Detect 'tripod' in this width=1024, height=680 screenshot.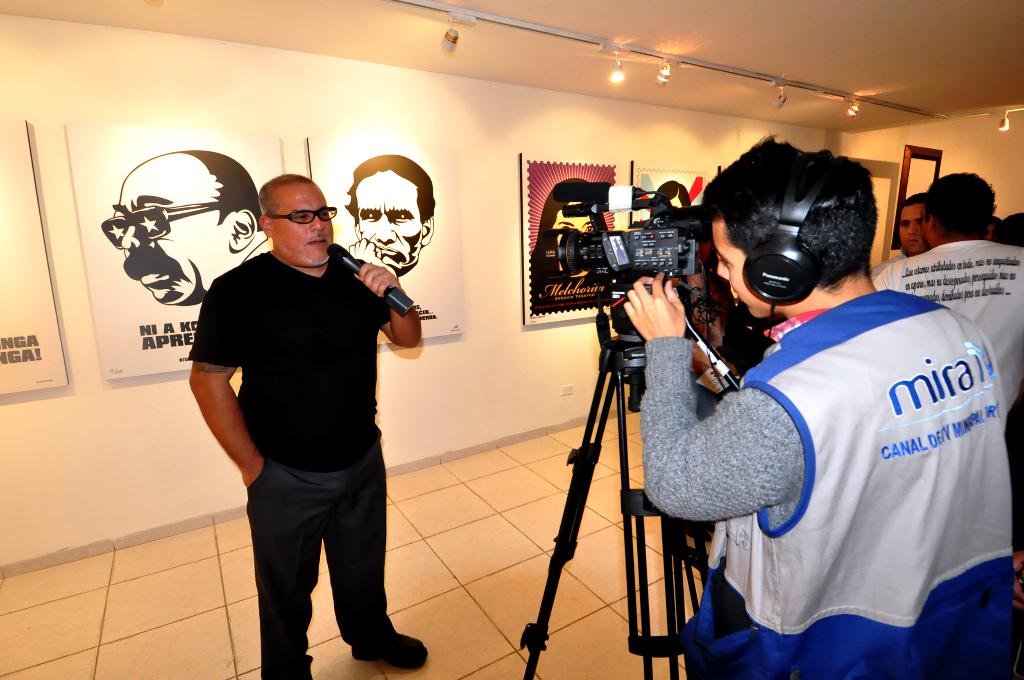
Detection: x1=524 y1=281 x2=741 y2=679.
